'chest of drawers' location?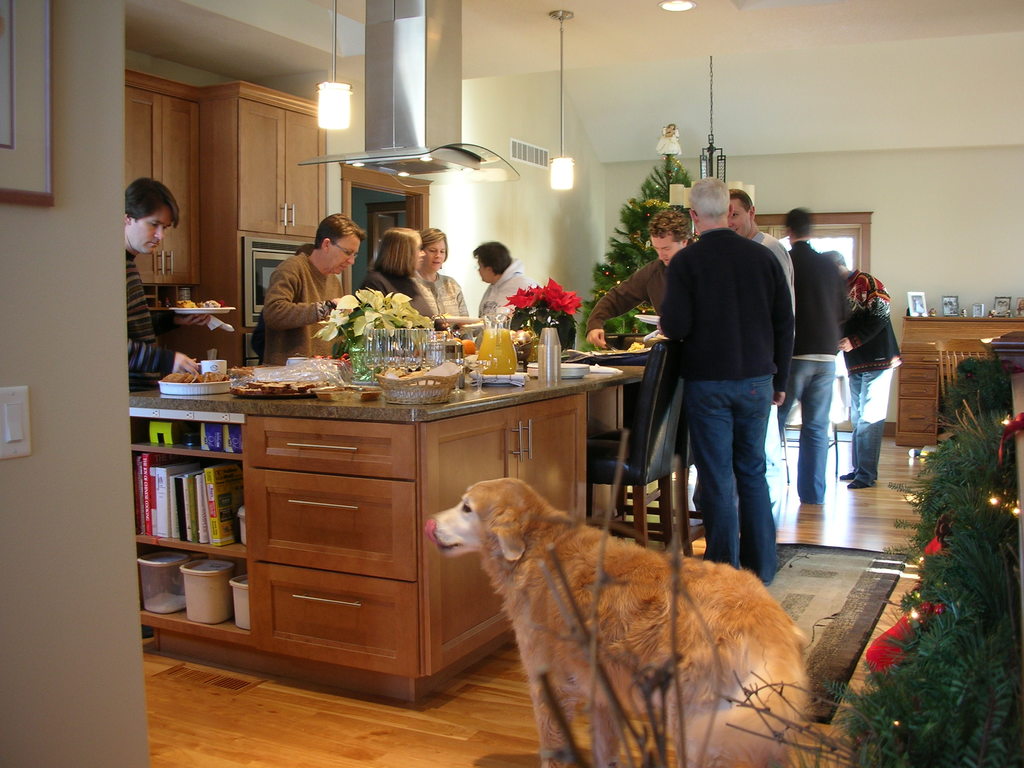
x1=126, y1=393, x2=589, y2=704
